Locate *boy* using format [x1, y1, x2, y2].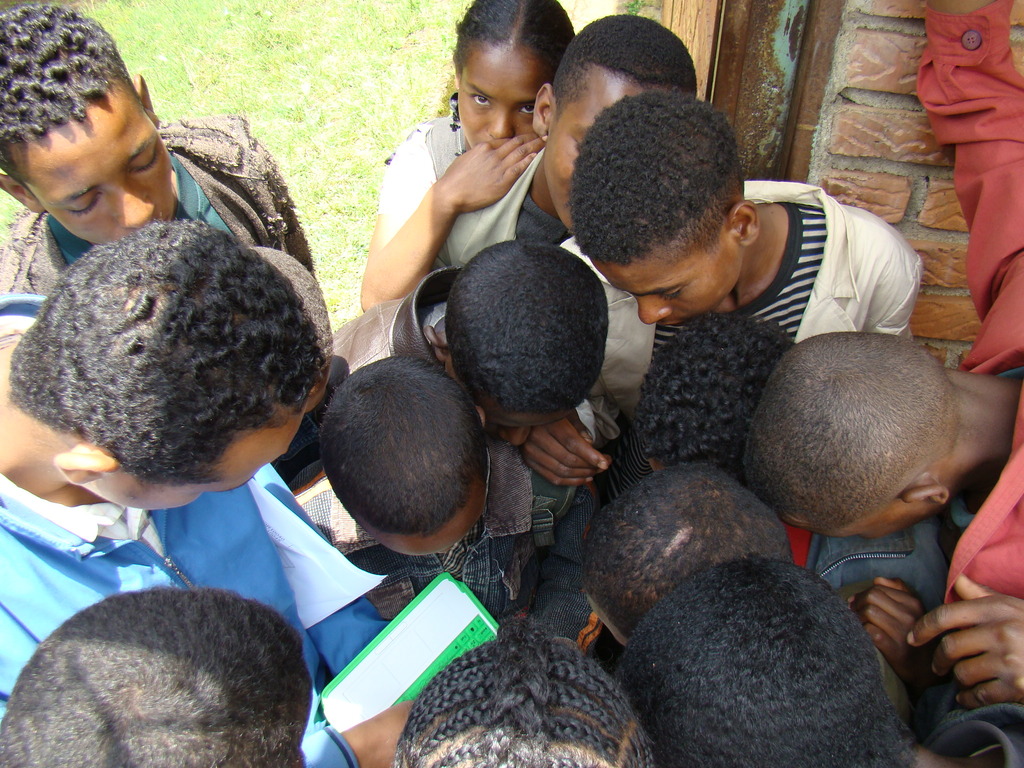
[386, 605, 652, 767].
